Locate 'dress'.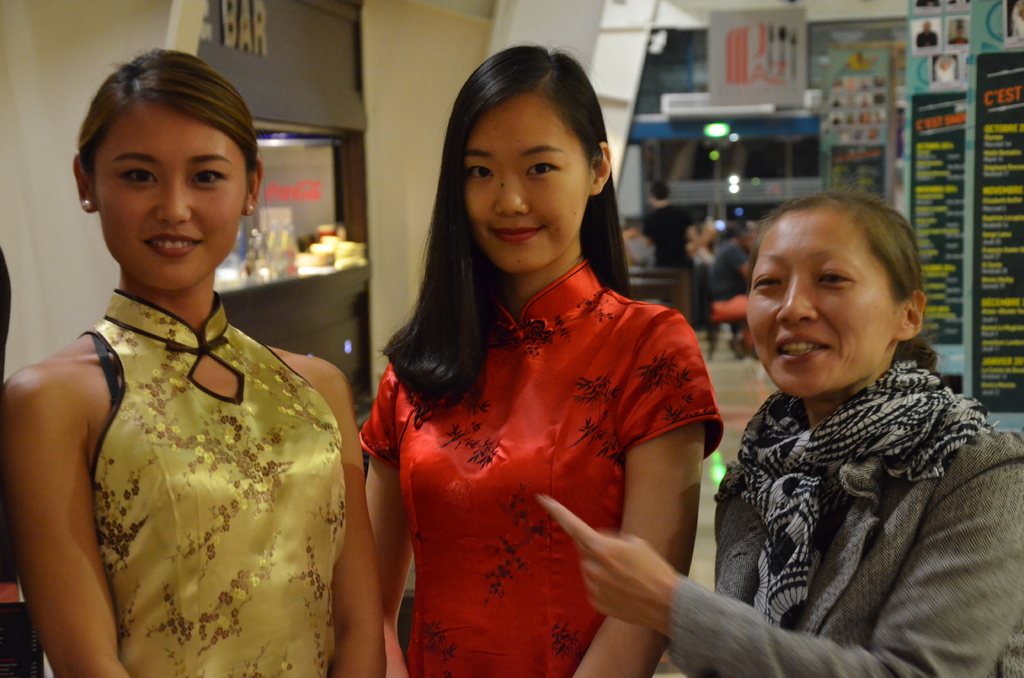
Bounding box: [356,261,724,677].
